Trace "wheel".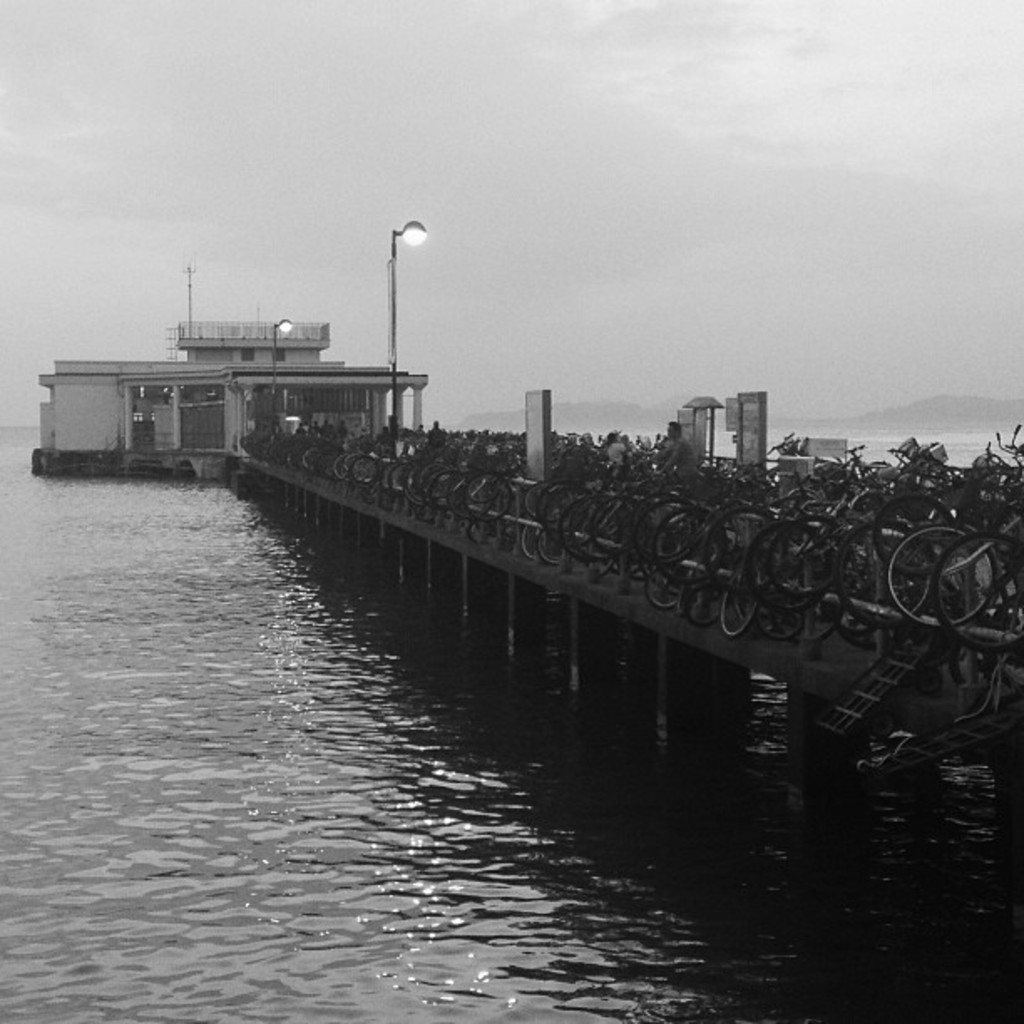
Traced to {"left": 832, "top": 530, "right": 940, "bottom": 622}.
